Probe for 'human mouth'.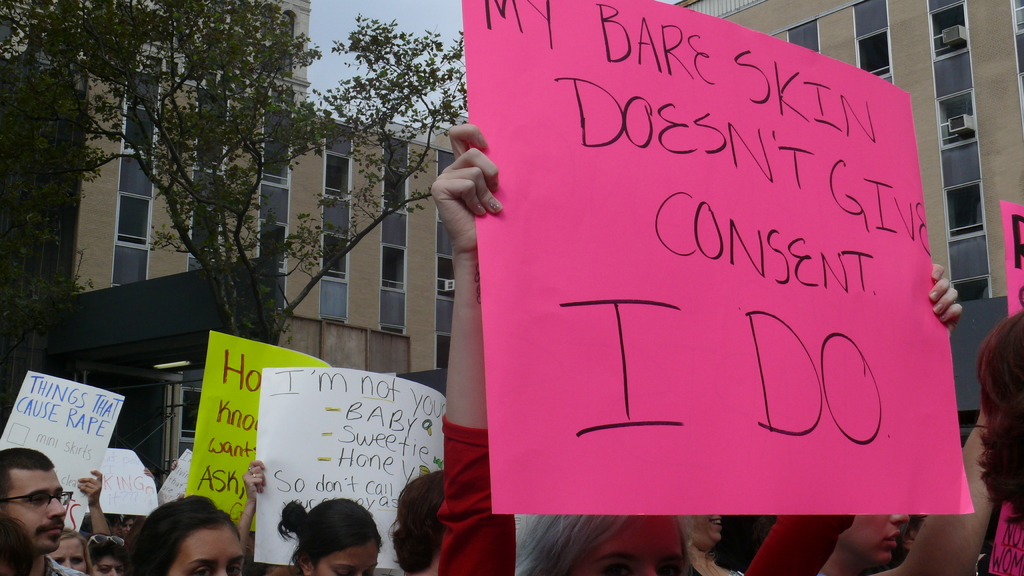
Probe result: box(42, 528, 66, 538).
